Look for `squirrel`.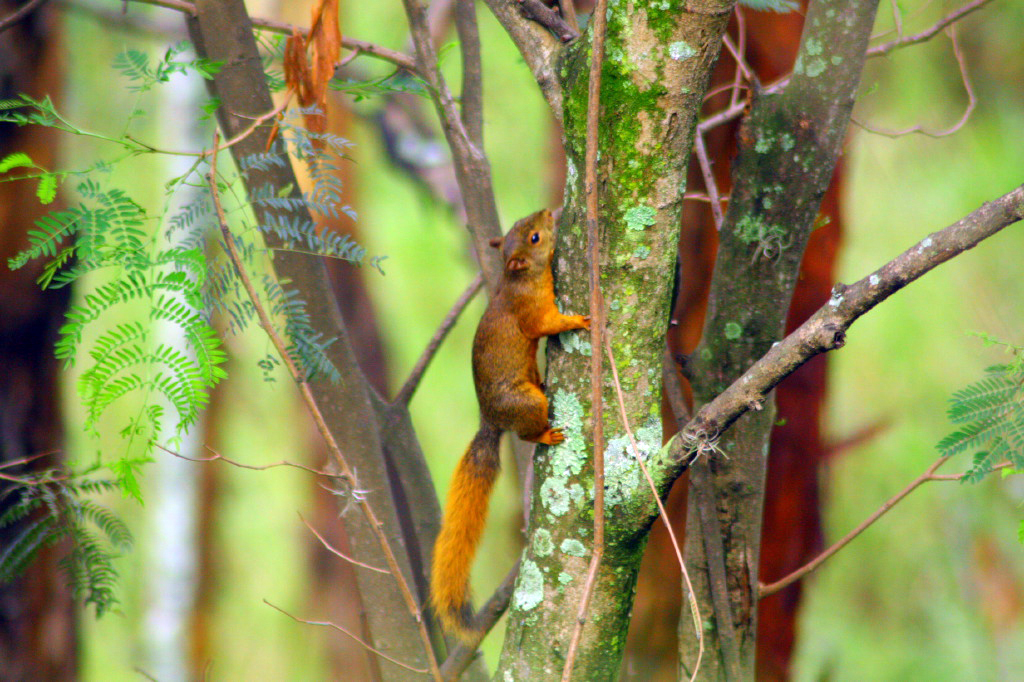
Found: BBox(416, 191, 607, 647).
